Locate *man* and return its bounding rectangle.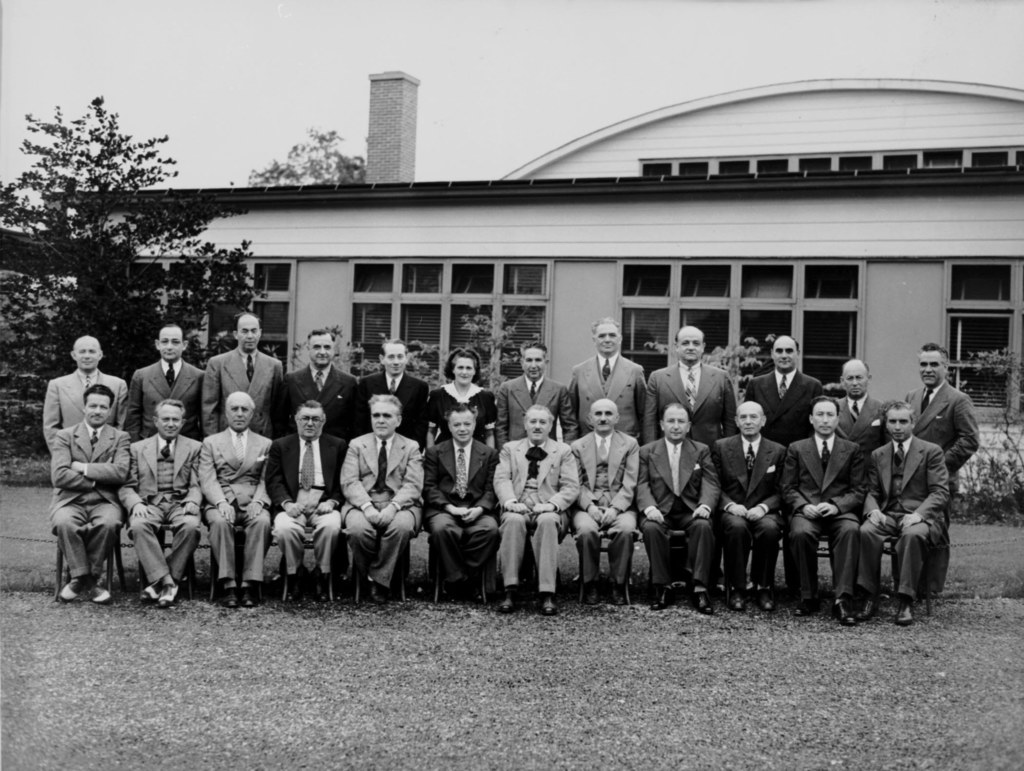
x1=45, y1=385, x2=130, y2=606.
